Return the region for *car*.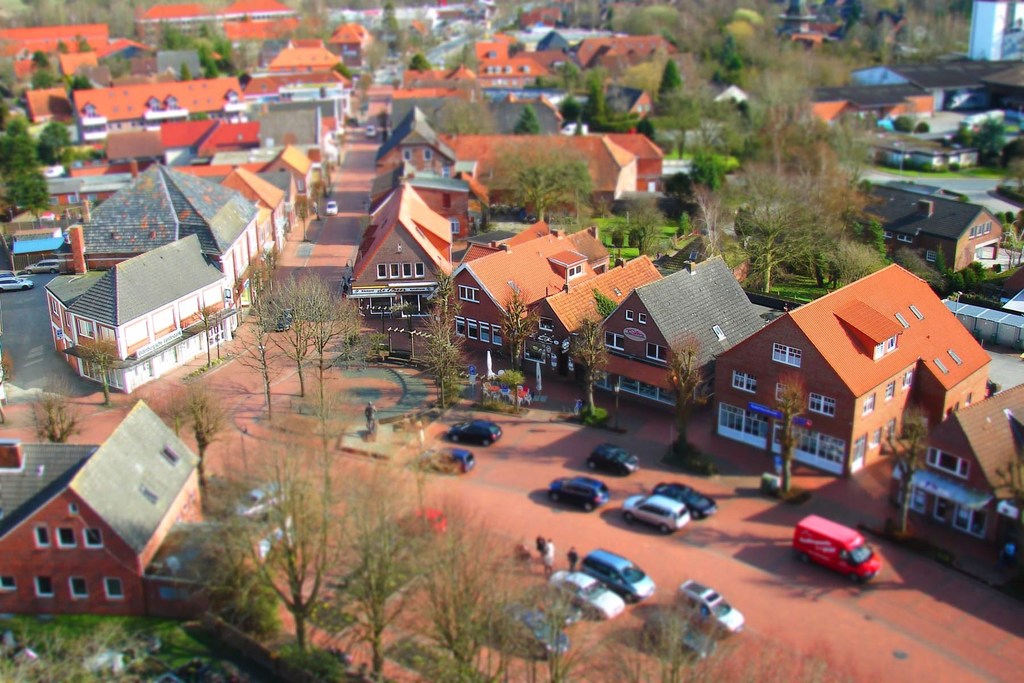
box=[591, 446, 637, 476].
